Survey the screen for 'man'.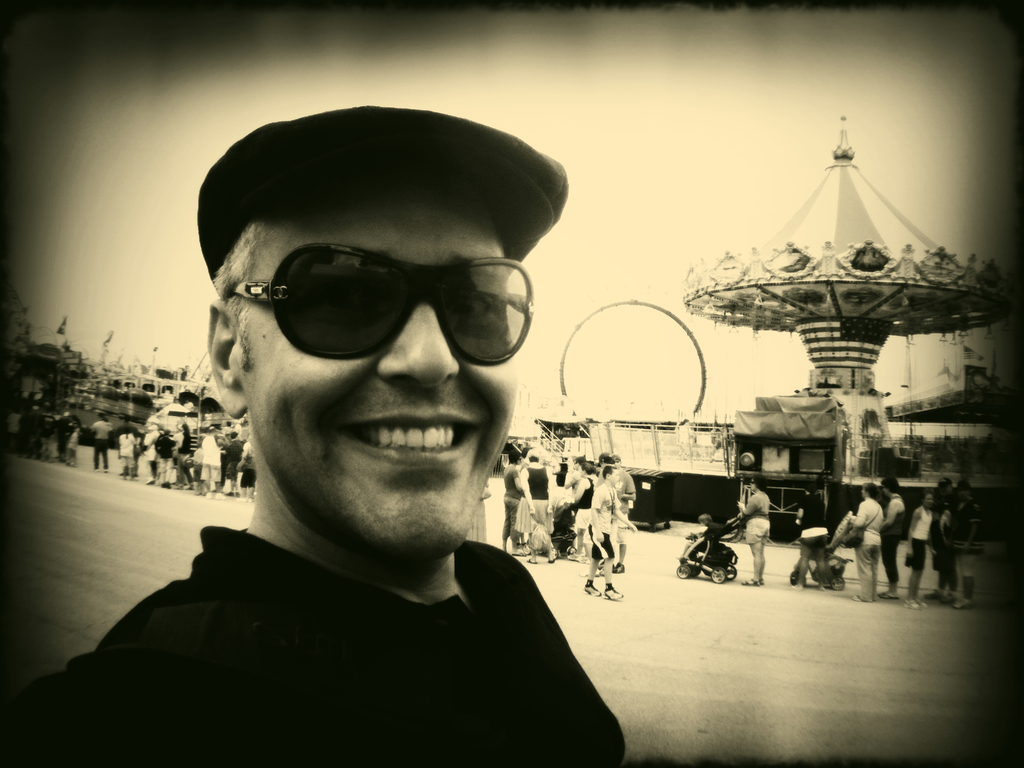
Survey found: left=928, top=479, right=955, bottom=600.
